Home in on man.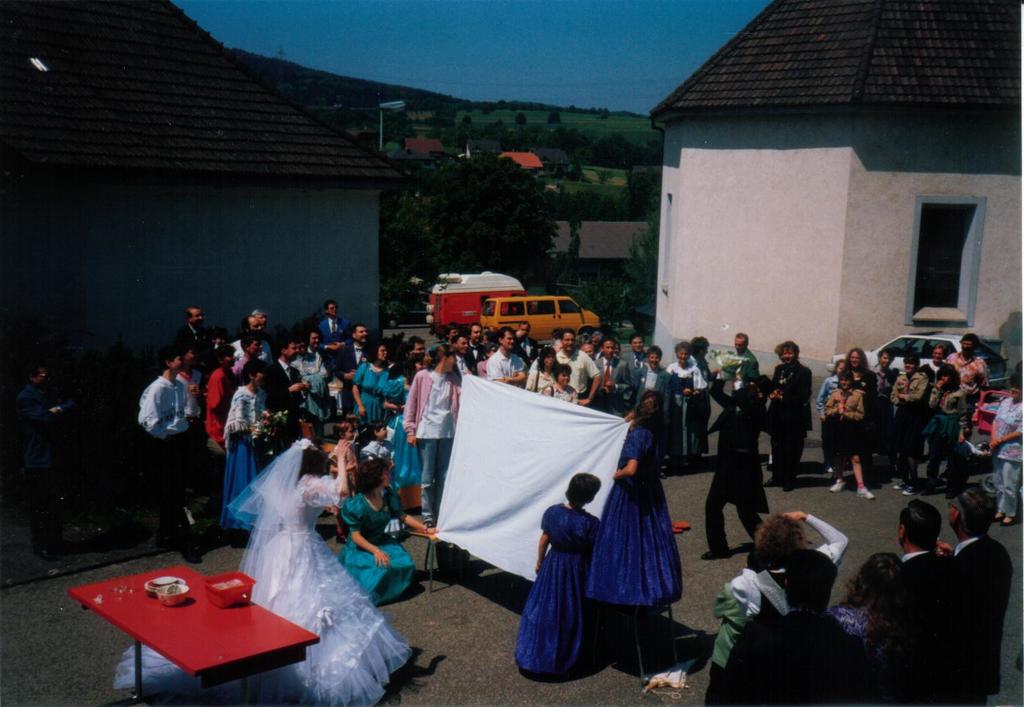
Homed in at 131, 343, 202, 565.
